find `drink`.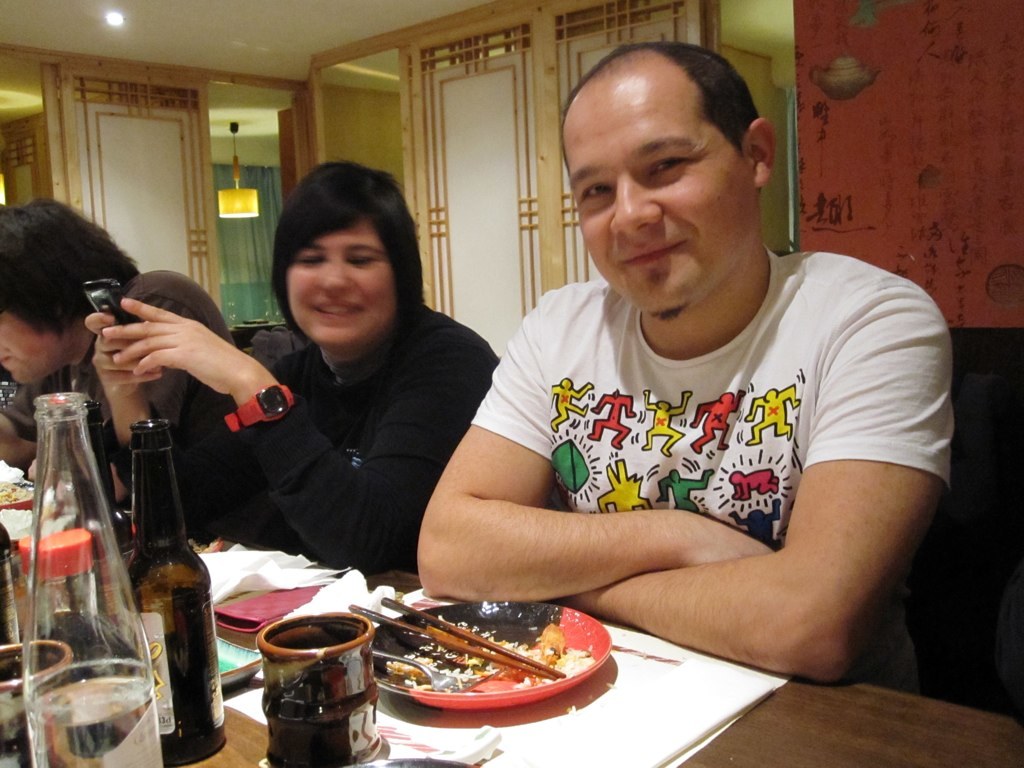
98:403:204:747.
